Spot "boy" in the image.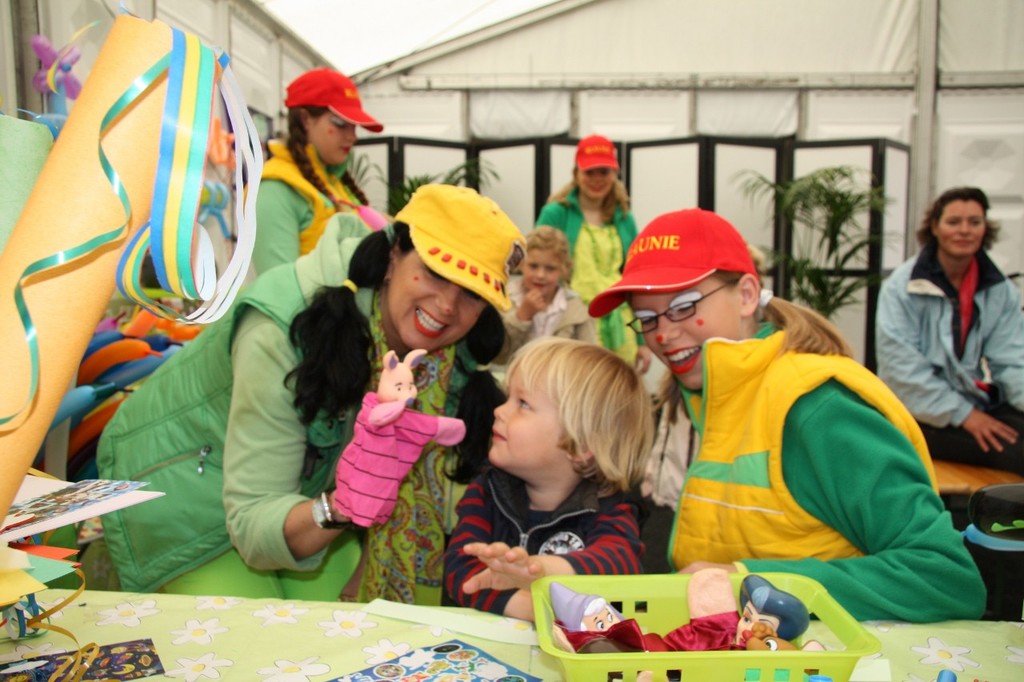
"boy" found at region(435, 320, 654, 626).
